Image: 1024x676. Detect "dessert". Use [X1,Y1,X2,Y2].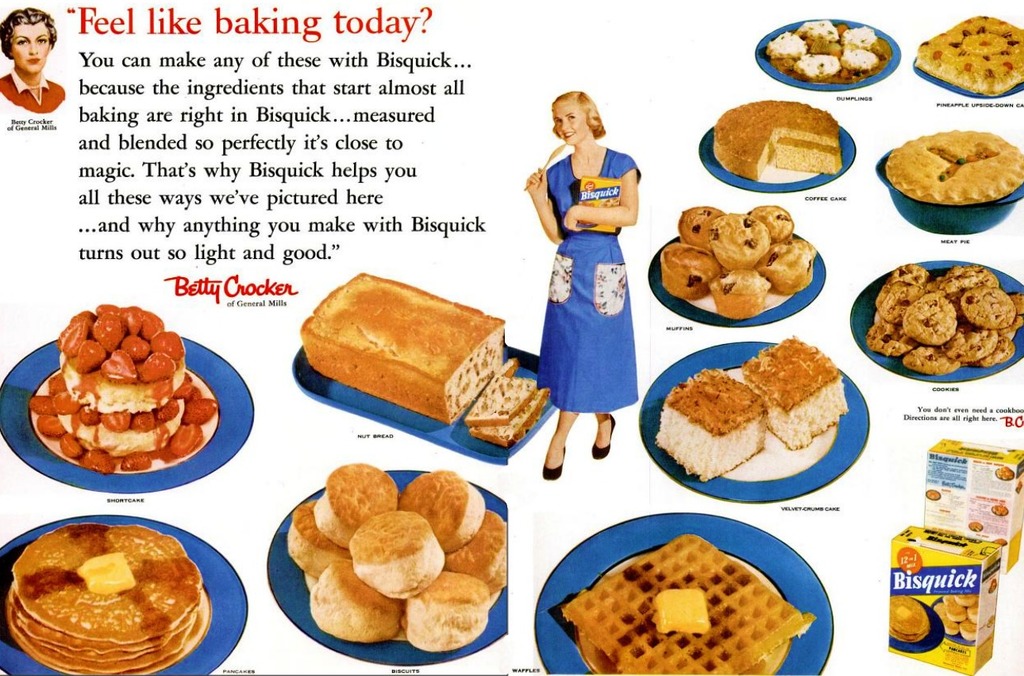
[663,245,721,296].
